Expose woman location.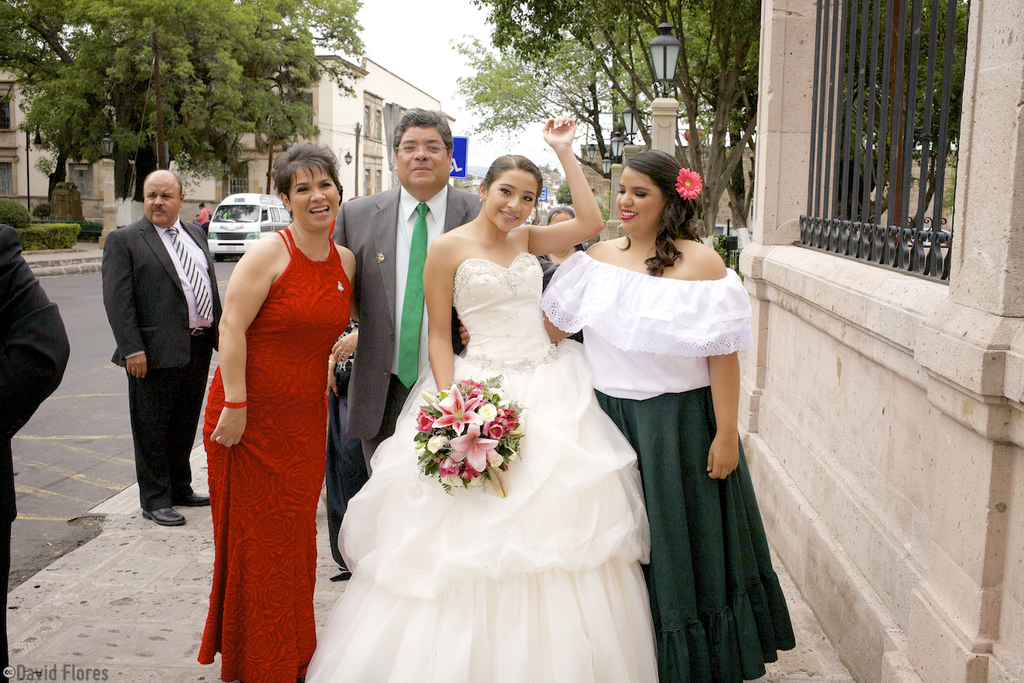
Exposed at bbox=(202, 141, 360, 682).
